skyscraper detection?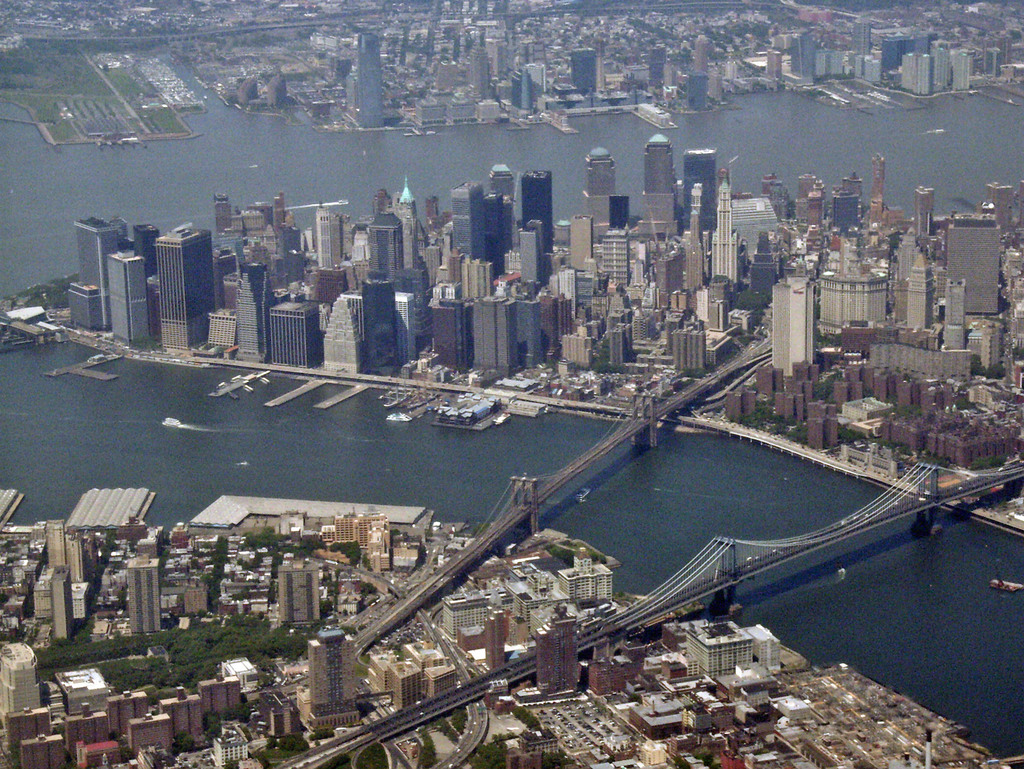
(x1=312, y1=625, x2=362, y2=717)
